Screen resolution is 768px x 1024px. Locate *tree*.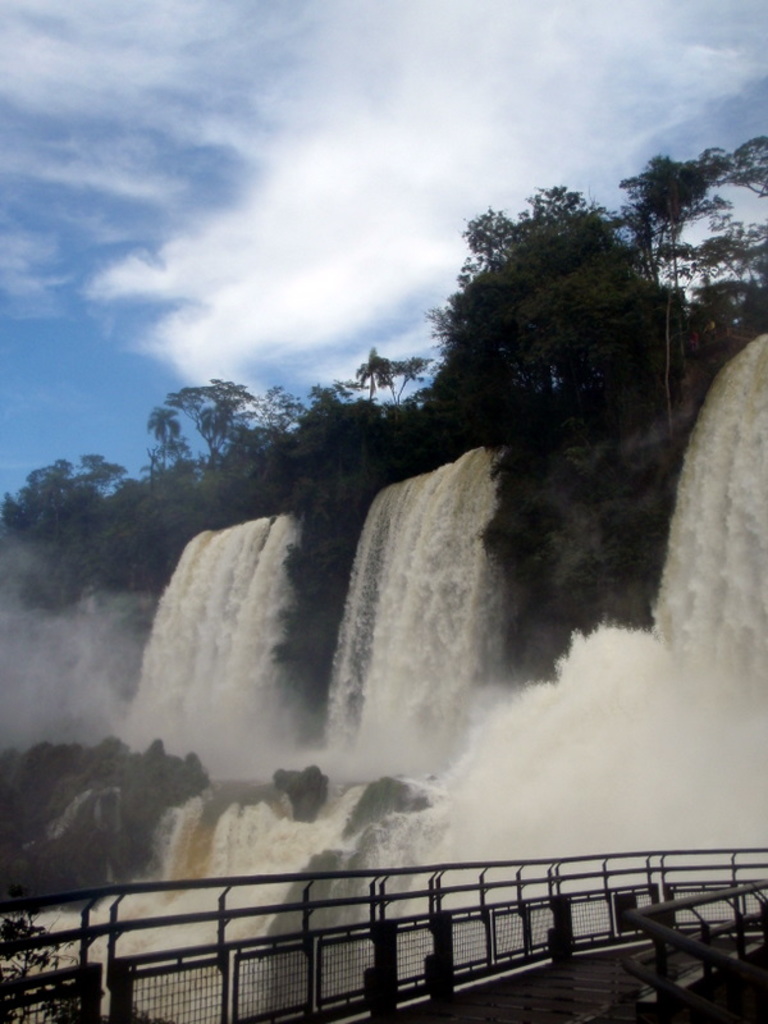
Rect(0, 916, 166, 1023).
